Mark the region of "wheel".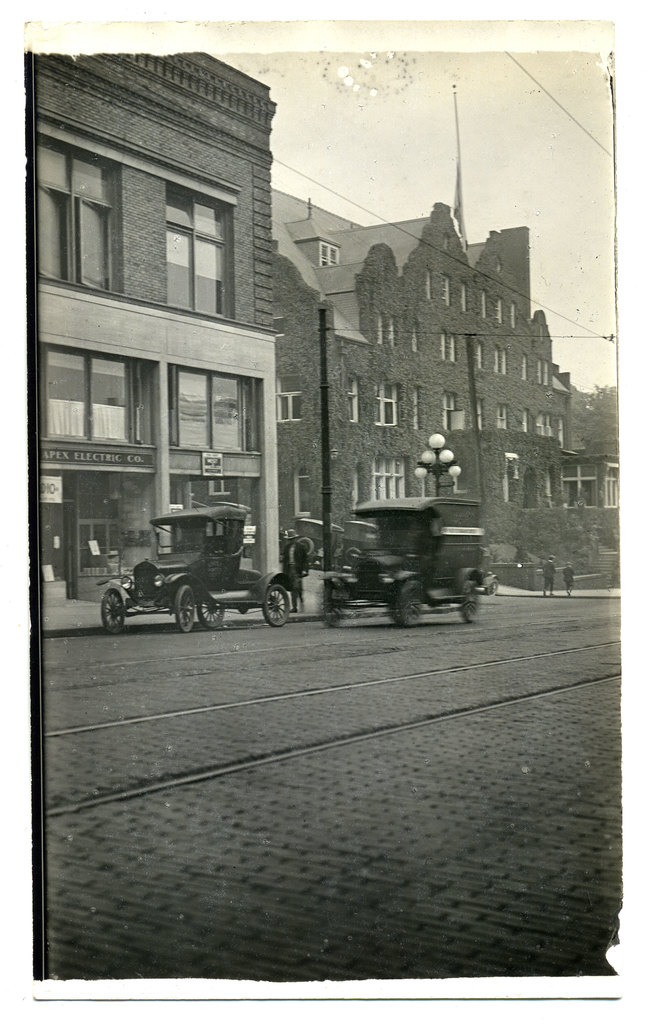
Region: locate(396, 586, 425, 632).
